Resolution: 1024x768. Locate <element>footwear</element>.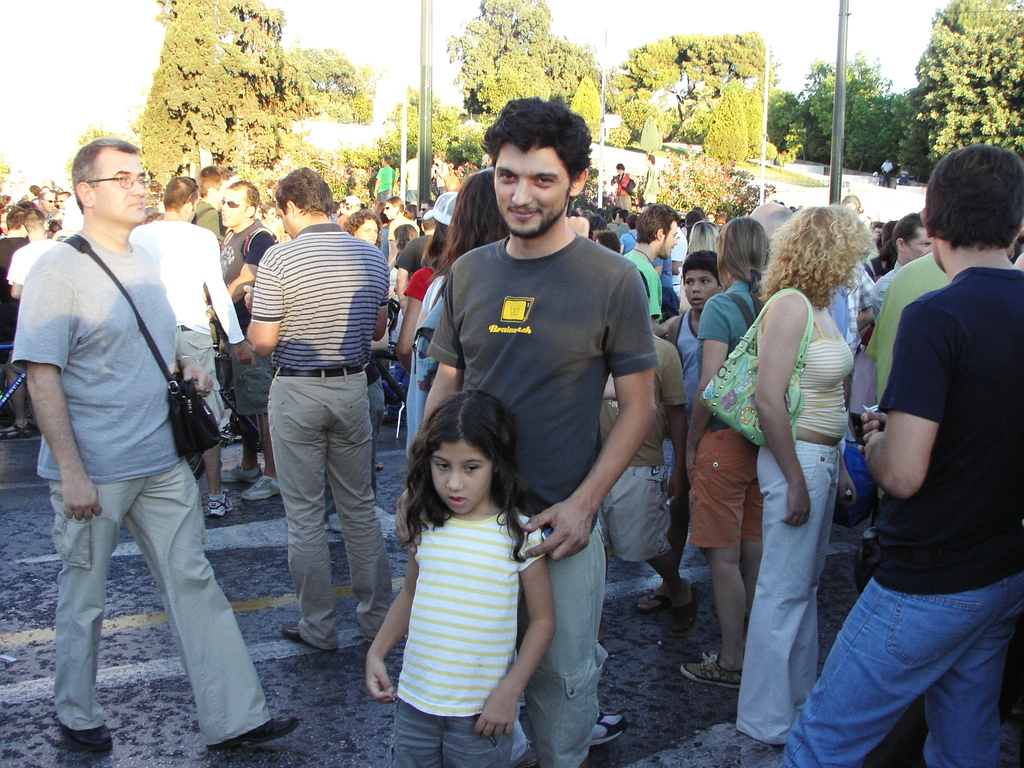
Rect(208, 714, 301, 751).
